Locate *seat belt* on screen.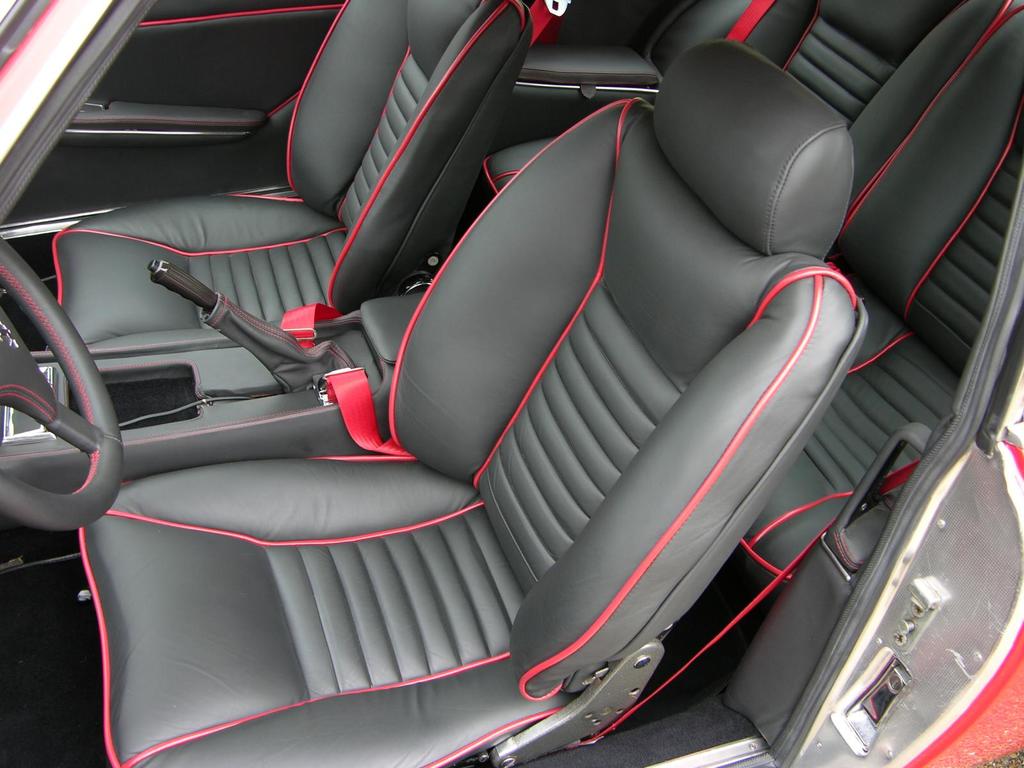
On screen at bbox(278, 305, 344, 349).
